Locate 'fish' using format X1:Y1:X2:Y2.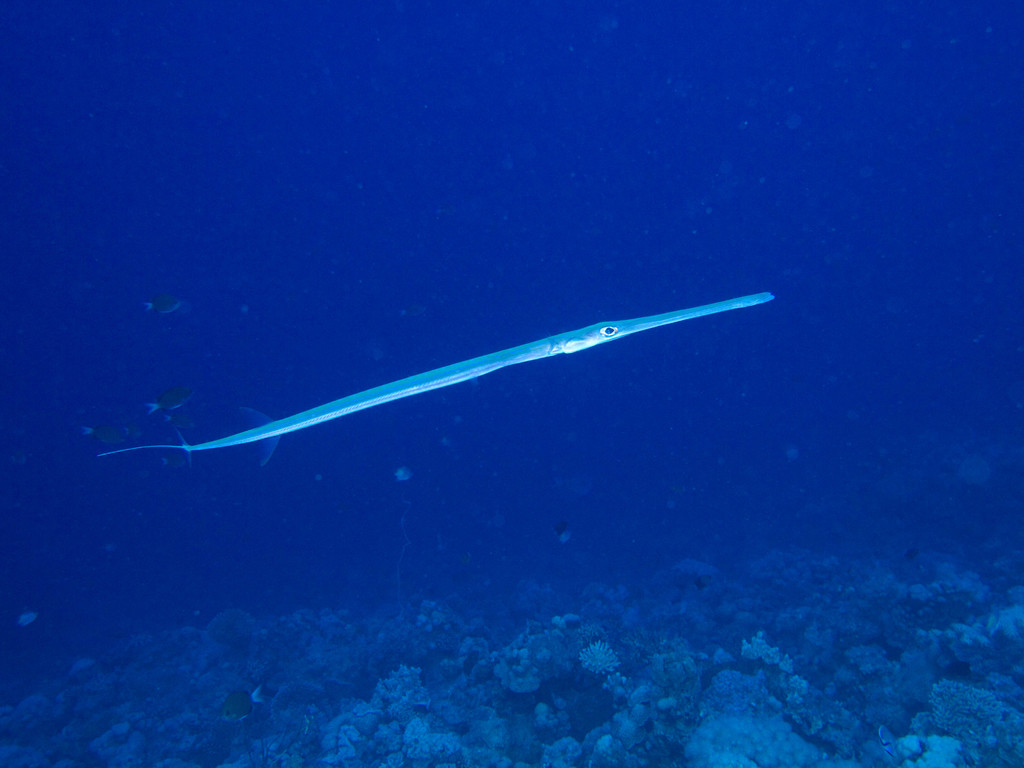
15:602:36:628.
